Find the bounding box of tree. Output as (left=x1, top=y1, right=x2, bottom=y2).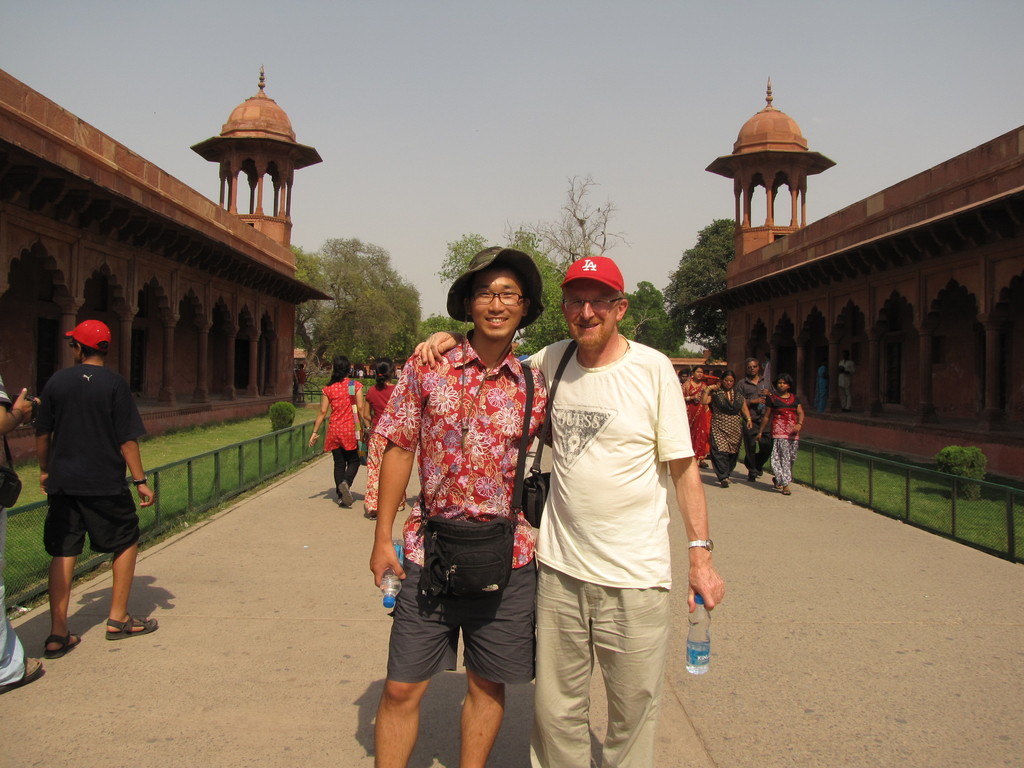
(left=291, top=230, right=426, bottom=390).
